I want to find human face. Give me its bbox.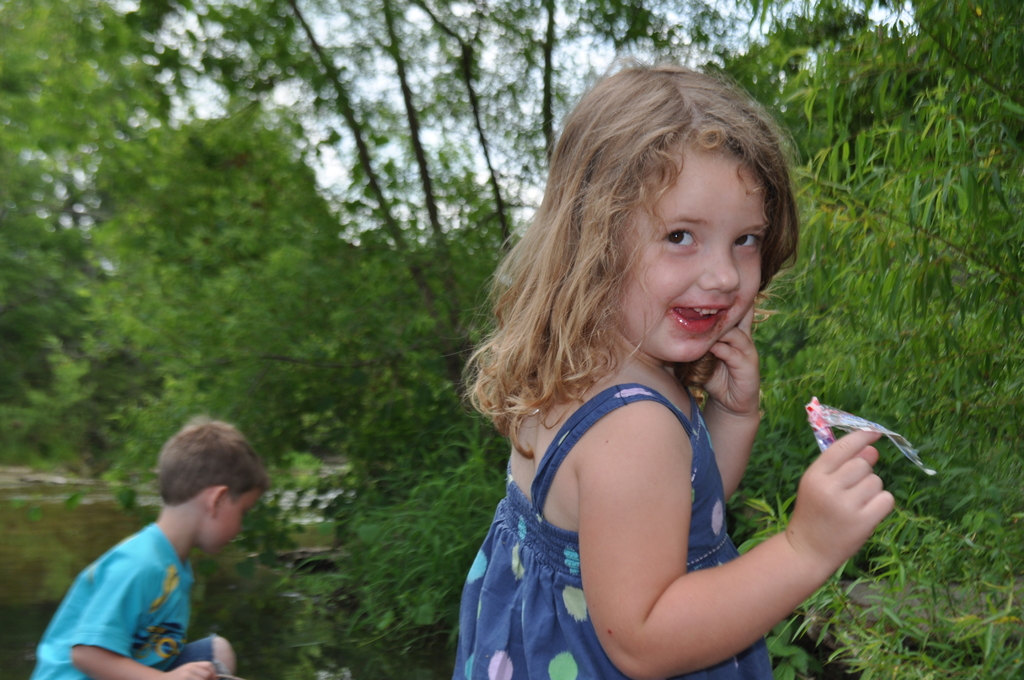
(209,479,266,559).
